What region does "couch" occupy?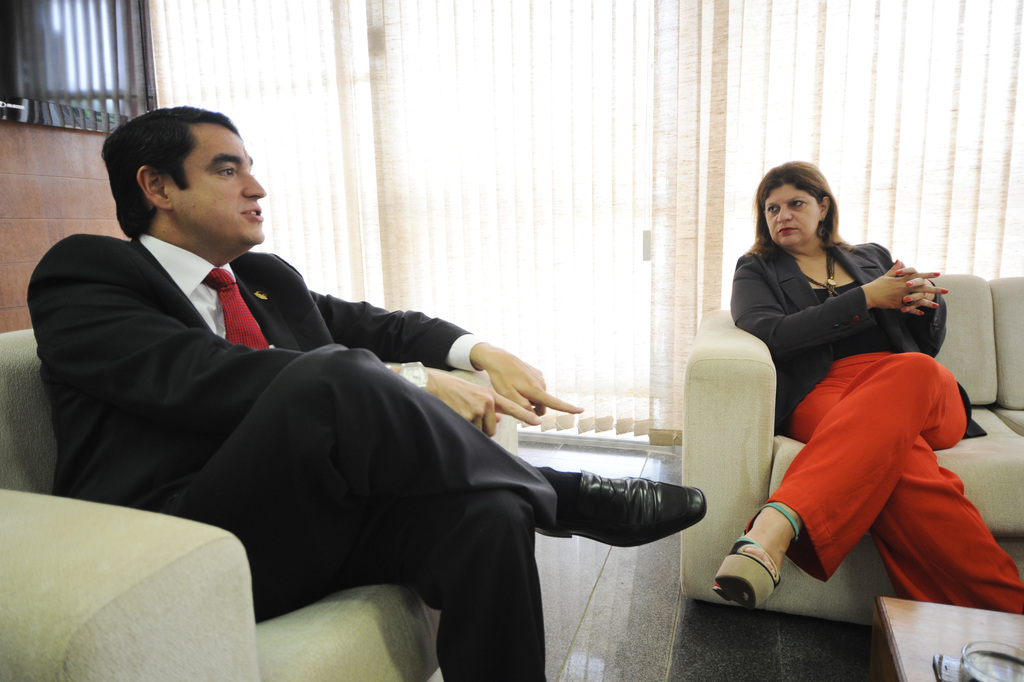
[662,263,1009,611].
